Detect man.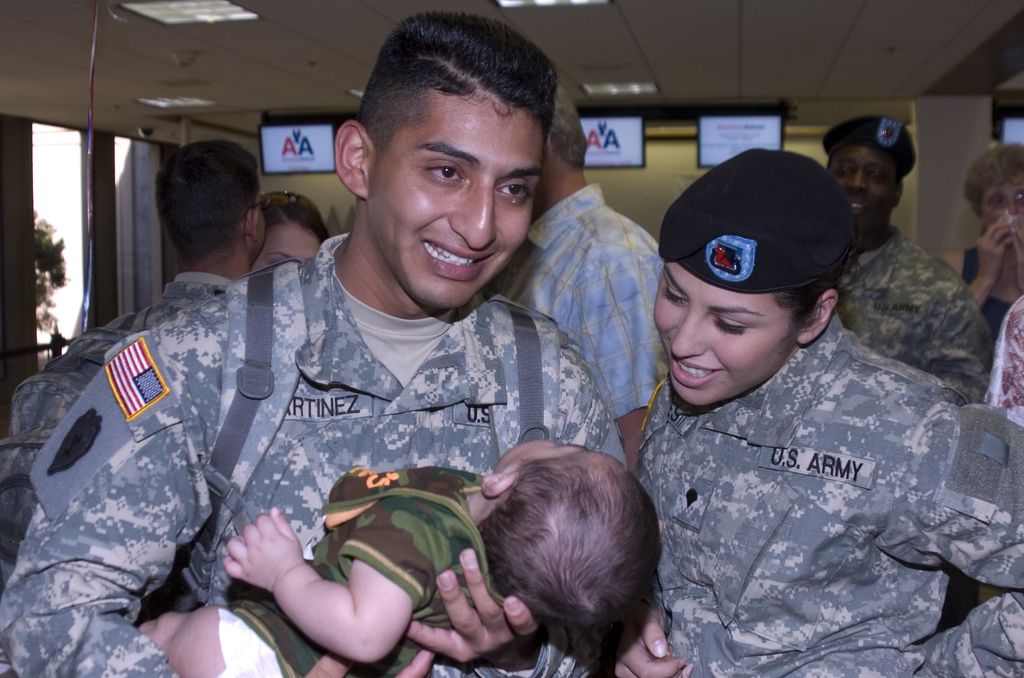
Detected at [476,86,683,452].
